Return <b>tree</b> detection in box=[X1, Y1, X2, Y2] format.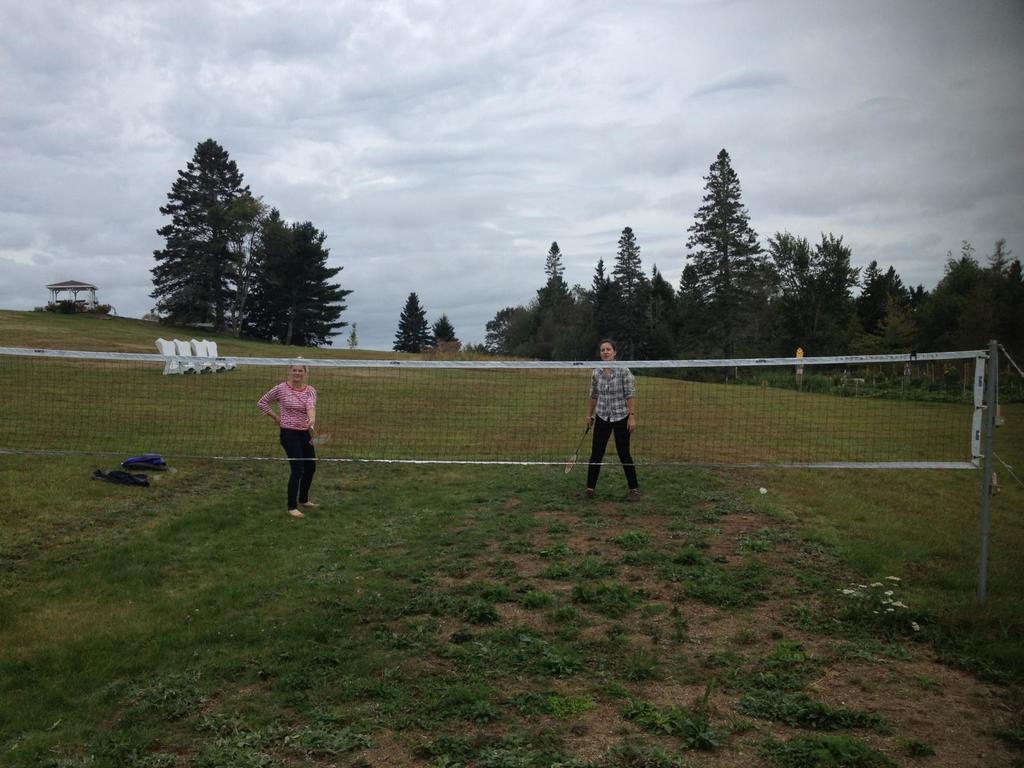
box=[429, 314, 459, 346].
